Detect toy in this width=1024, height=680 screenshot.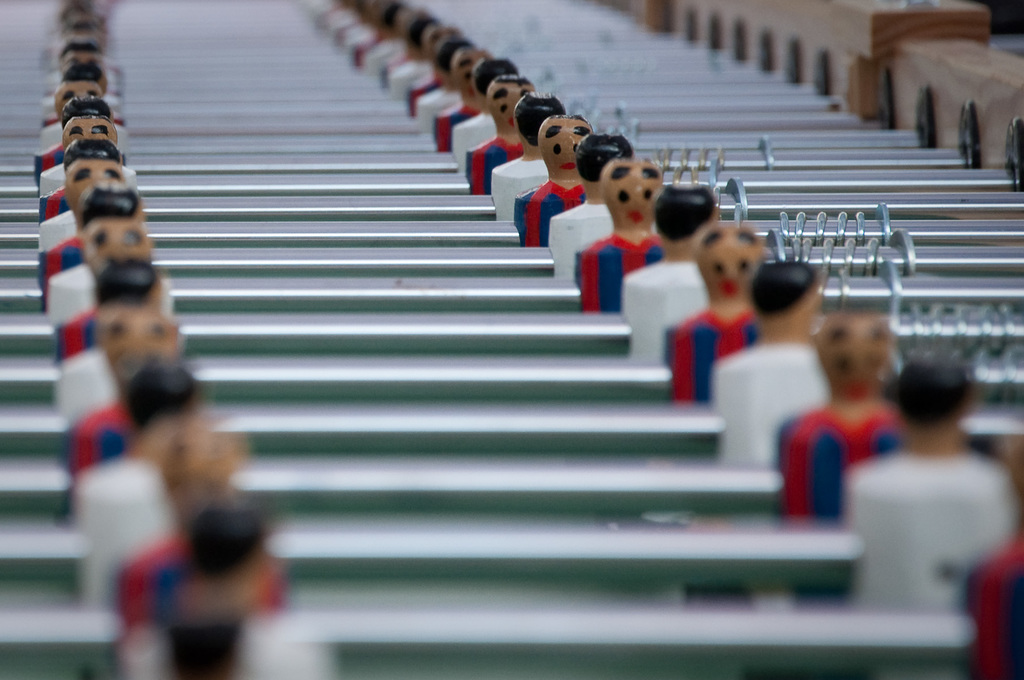
Detection: pyautogui.locateOnScreen(620, 184, 723, 362).
